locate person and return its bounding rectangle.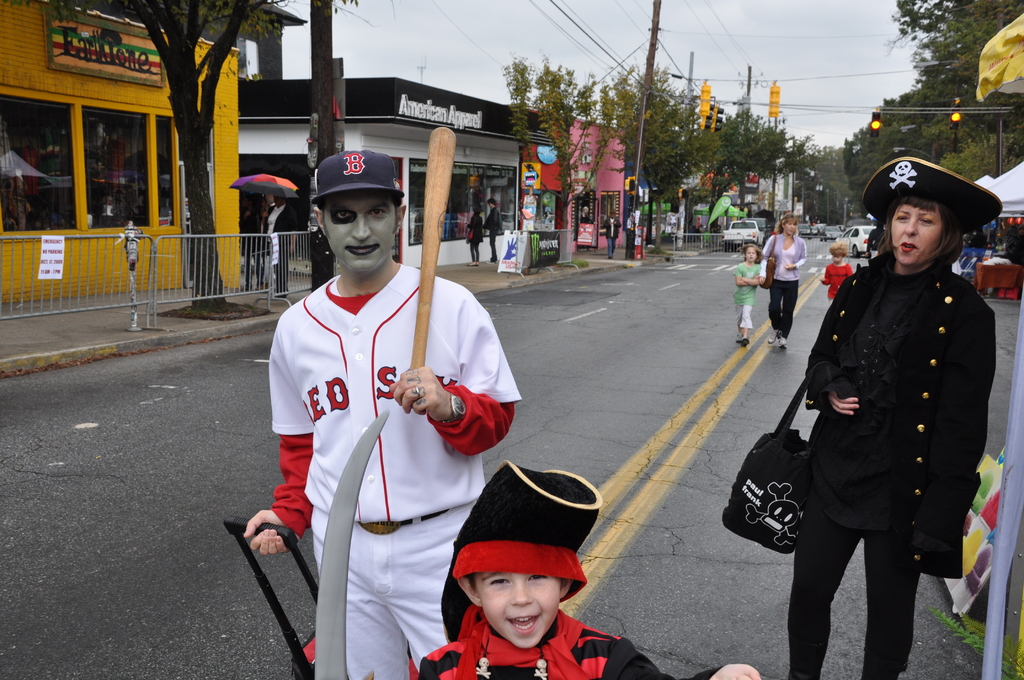
733, 244, 762, 348.
